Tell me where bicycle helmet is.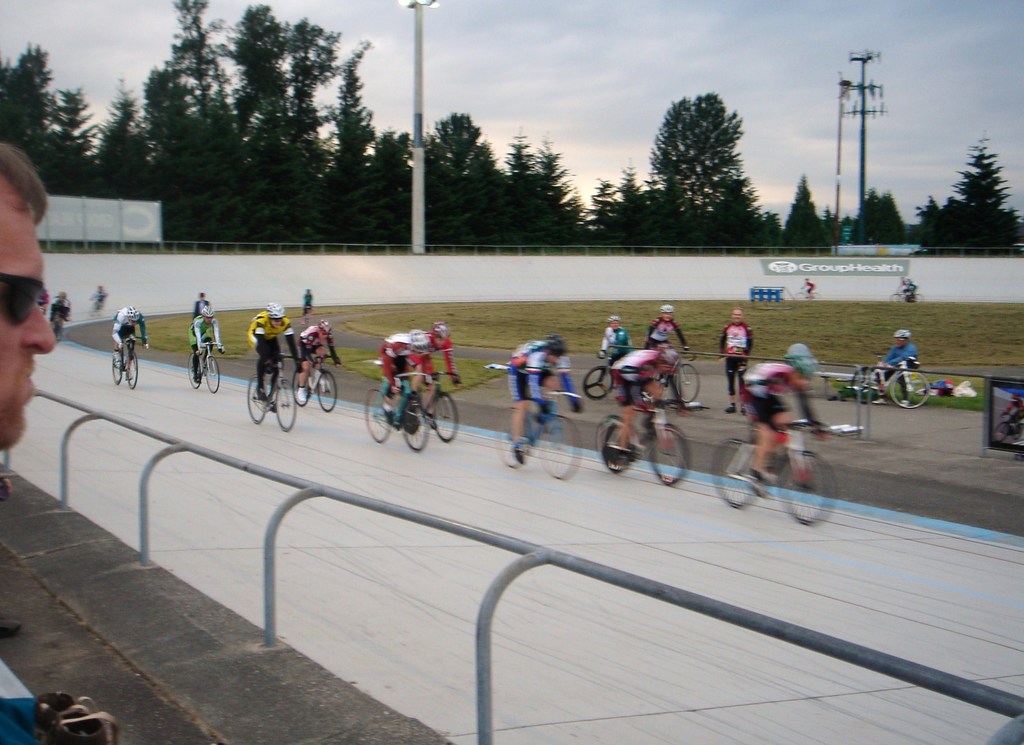
bicycle helmet is at pyautogui.locateOnScreen(545, 332, 566, 357).
